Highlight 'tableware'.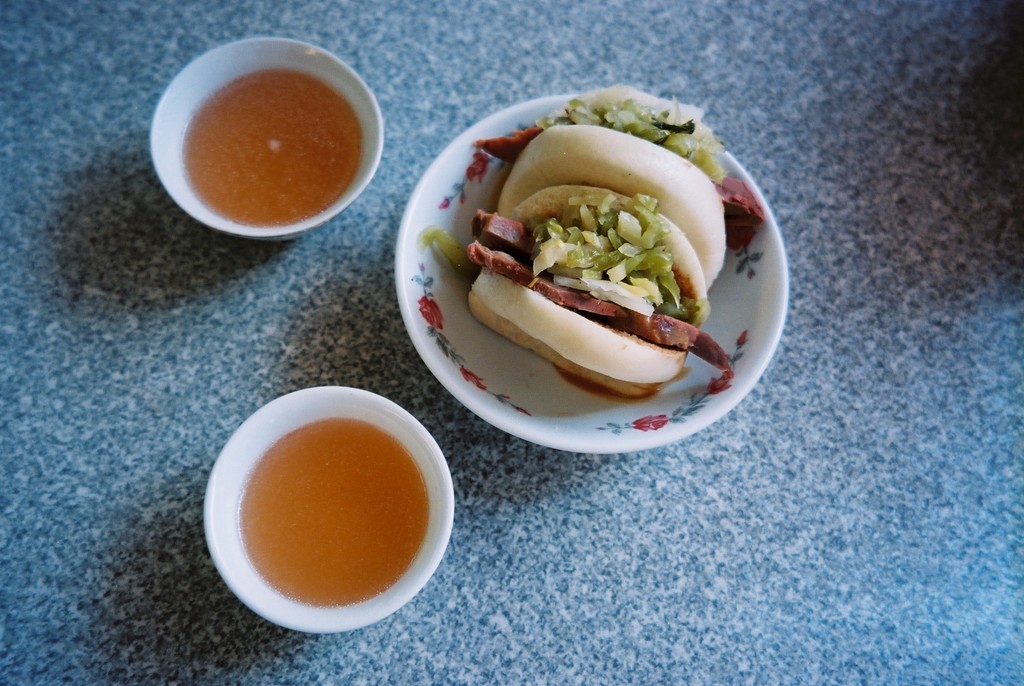
Highlighted region: 149 42 387 255.
